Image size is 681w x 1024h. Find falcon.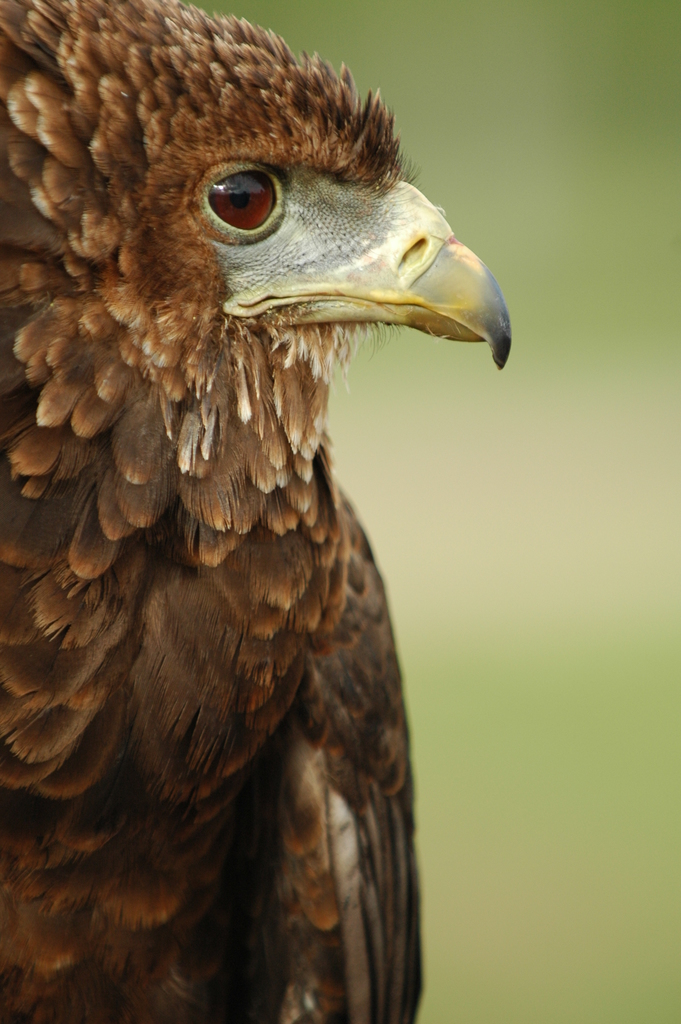
0/1/520/1023.
